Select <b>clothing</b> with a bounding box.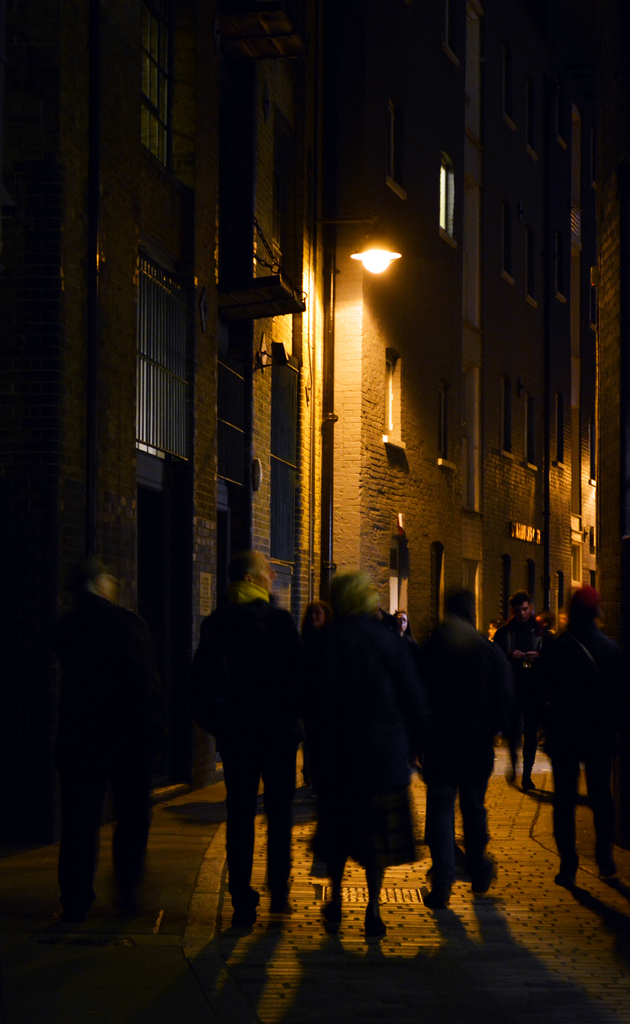
288:601:419:877.
